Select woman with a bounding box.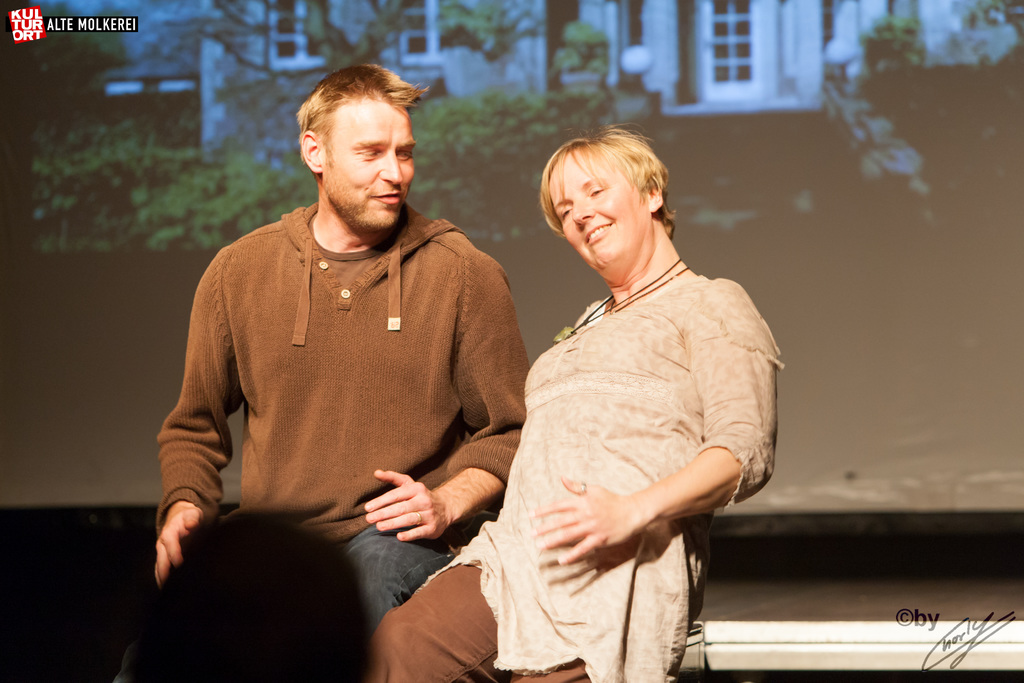
box(453, 119, 770, 682).
